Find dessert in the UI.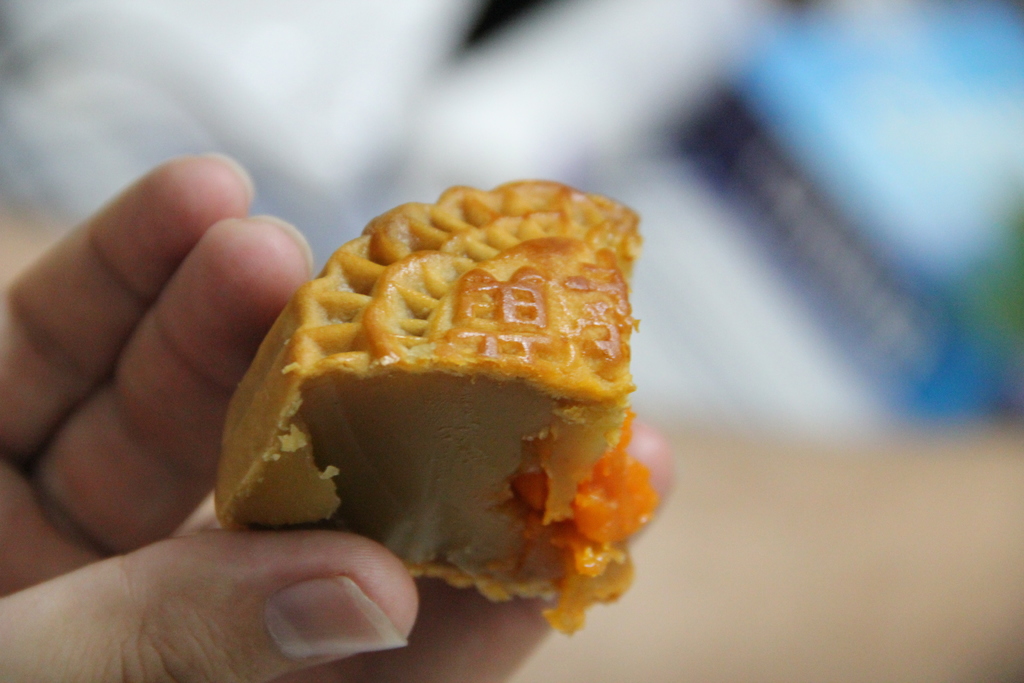
UI element at <region>191, 186, 659, 630</region>.
